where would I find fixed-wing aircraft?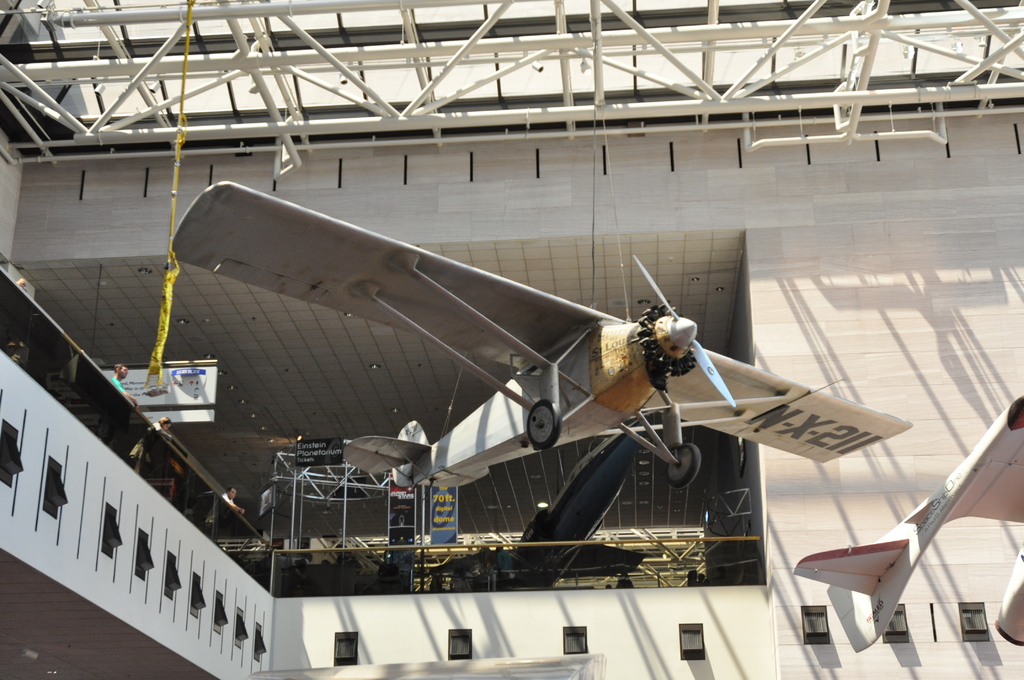
At <region>172, 177, 912, 492</region>.
